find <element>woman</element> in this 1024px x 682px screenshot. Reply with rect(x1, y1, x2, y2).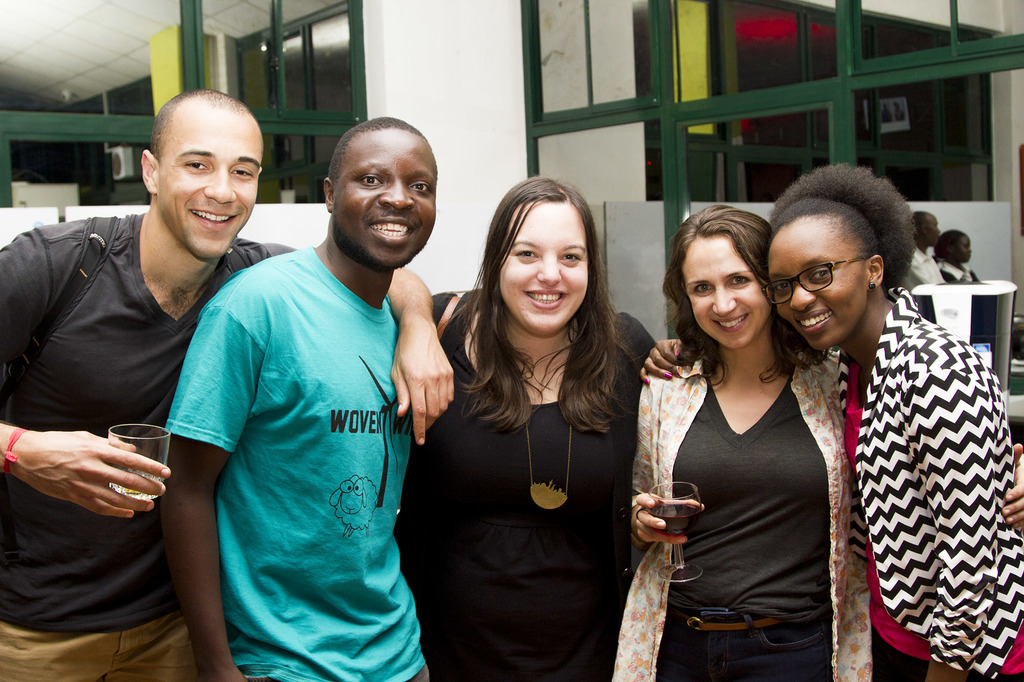
rect(394, 177, 657, 681).
